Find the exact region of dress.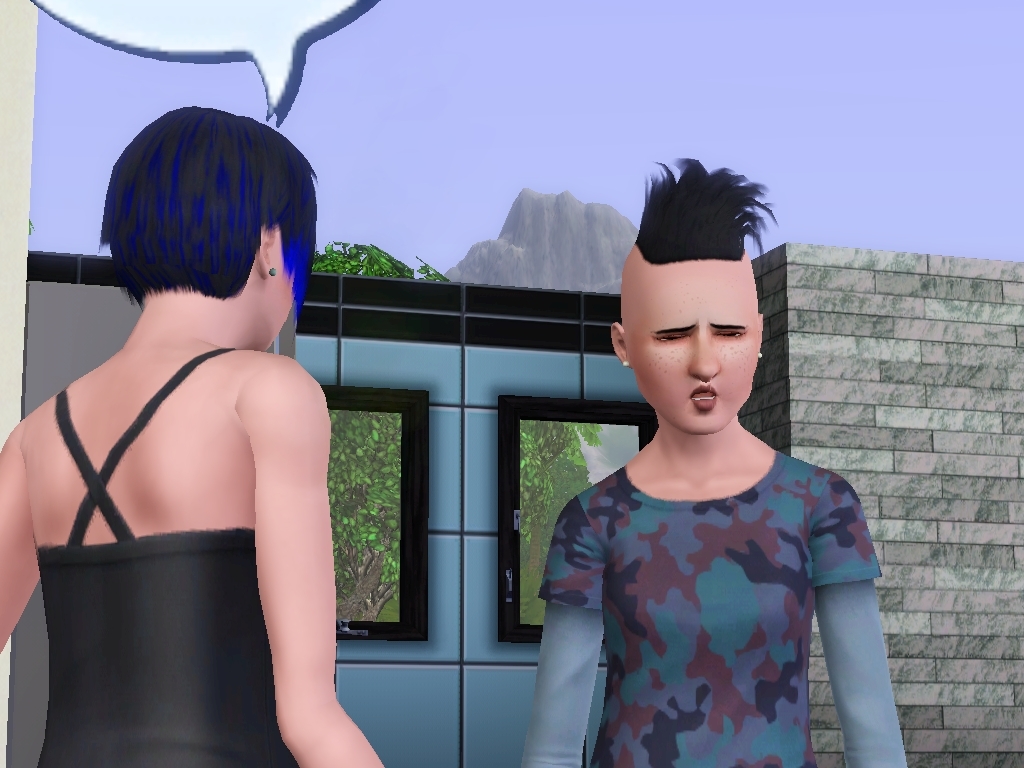
Exact region: BBox(536, 463, 882, 767).
